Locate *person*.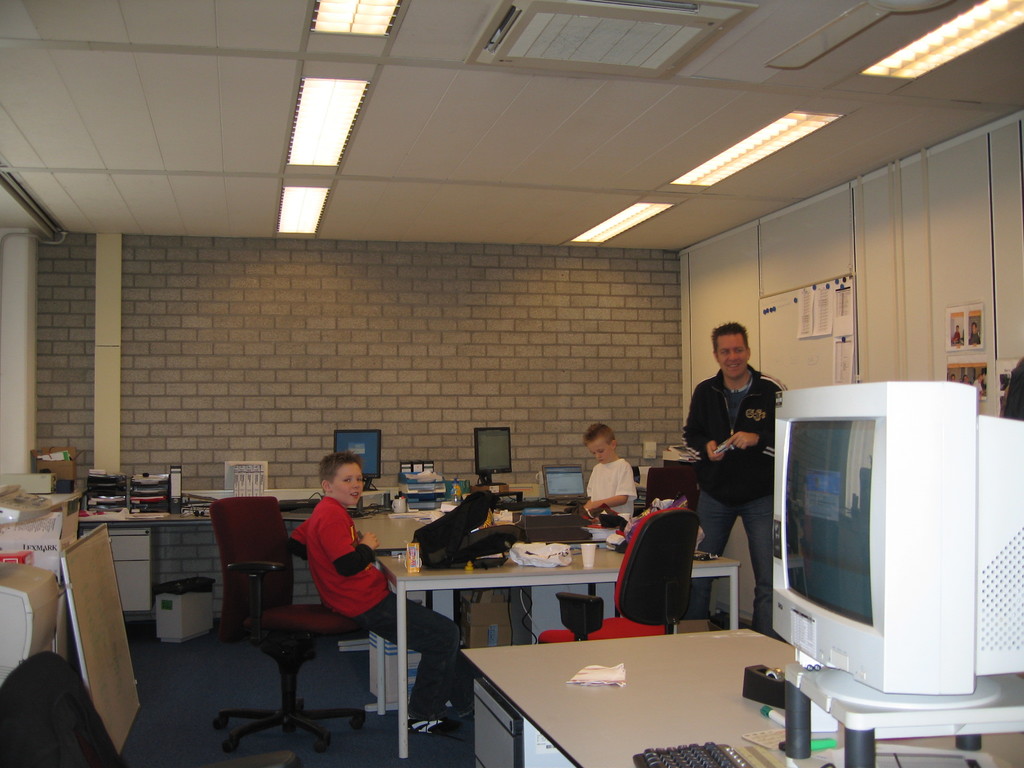
Bounding box: bbox(292, 451, 458, 731).
